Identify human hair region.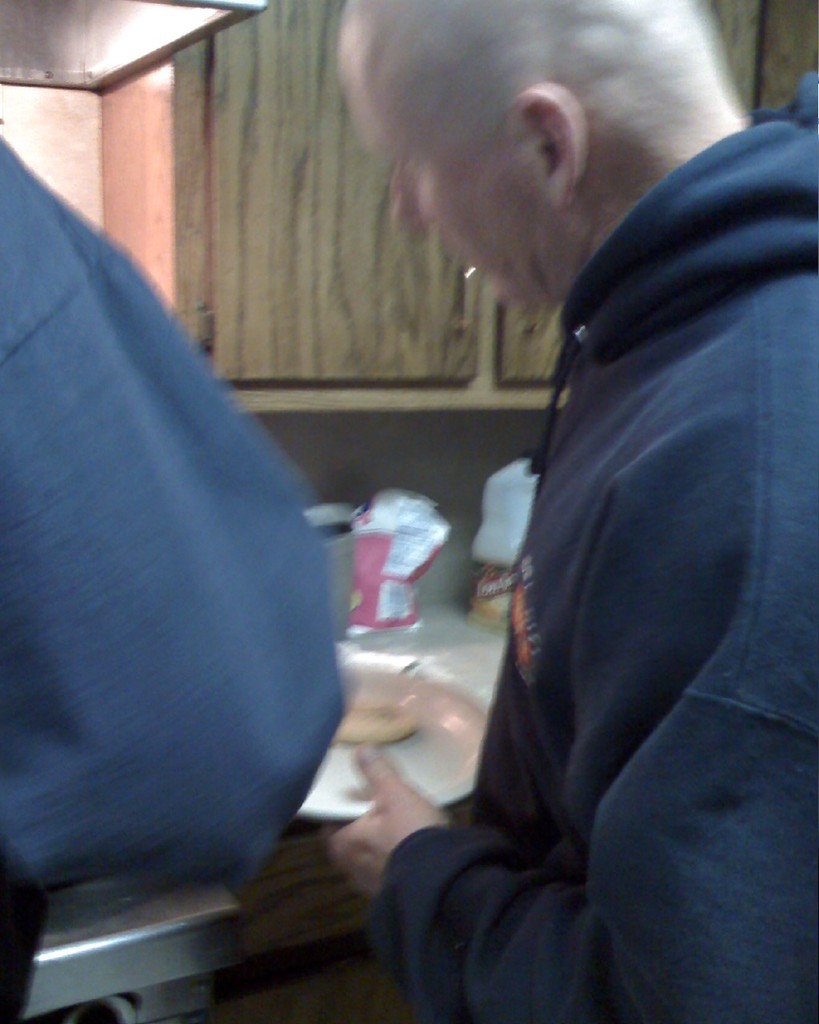
Region: [left=339, top=21, right=713, bottom=222].
